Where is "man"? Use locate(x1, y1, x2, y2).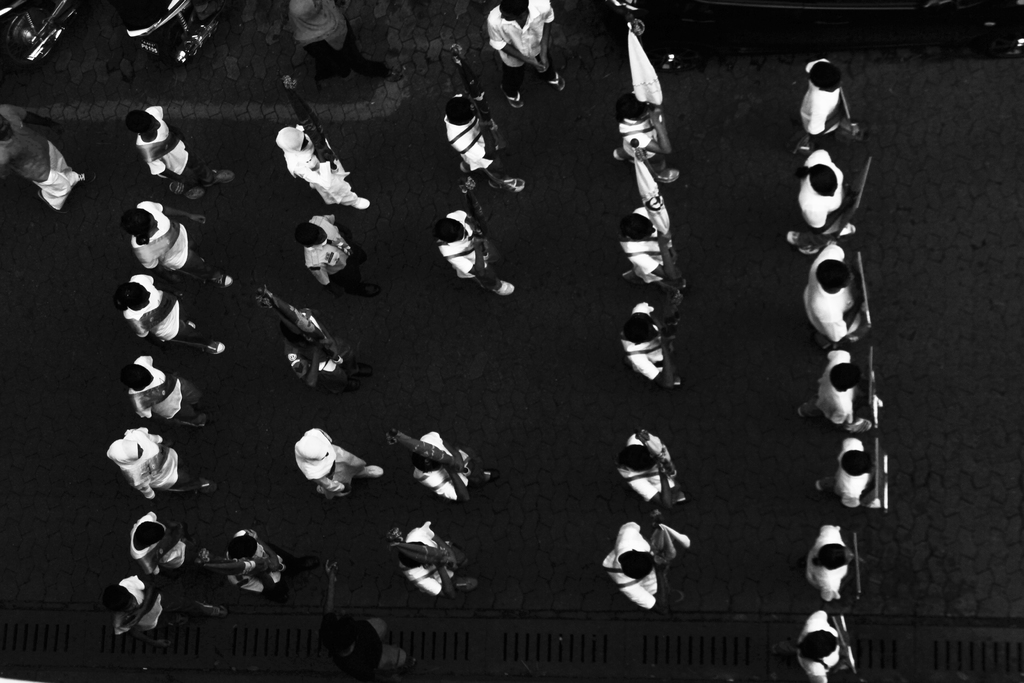
locate(126, 507, 207, 586).
